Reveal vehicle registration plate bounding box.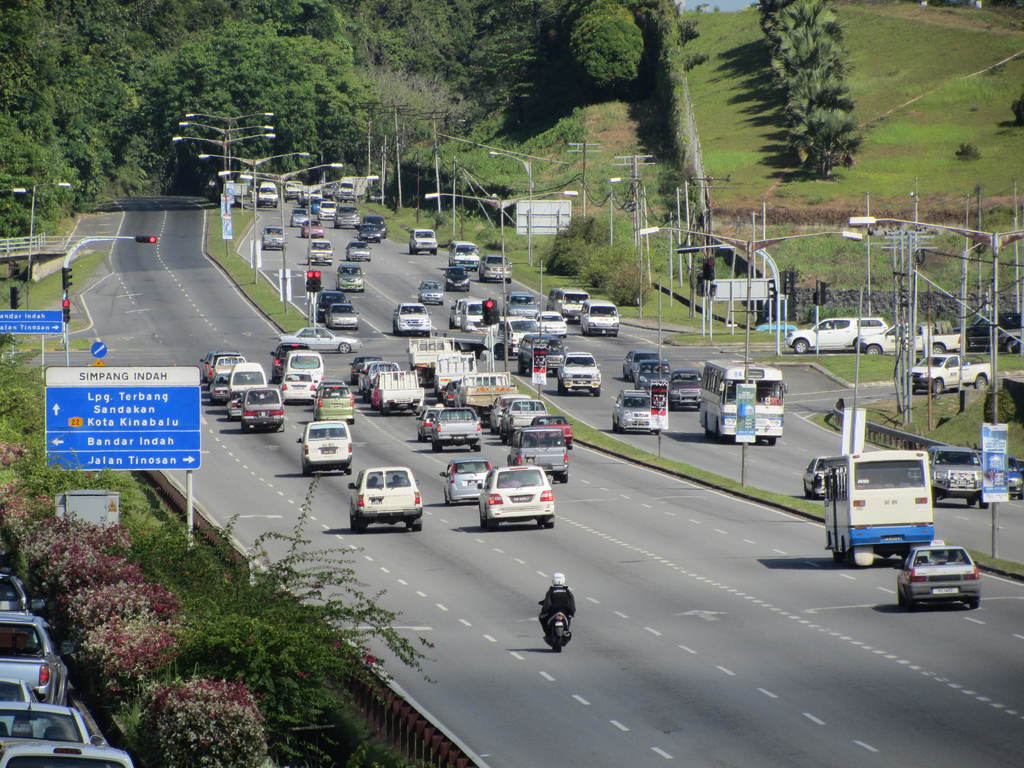
Revealed: x1=329 y1=403 x2=342 y2=410.
